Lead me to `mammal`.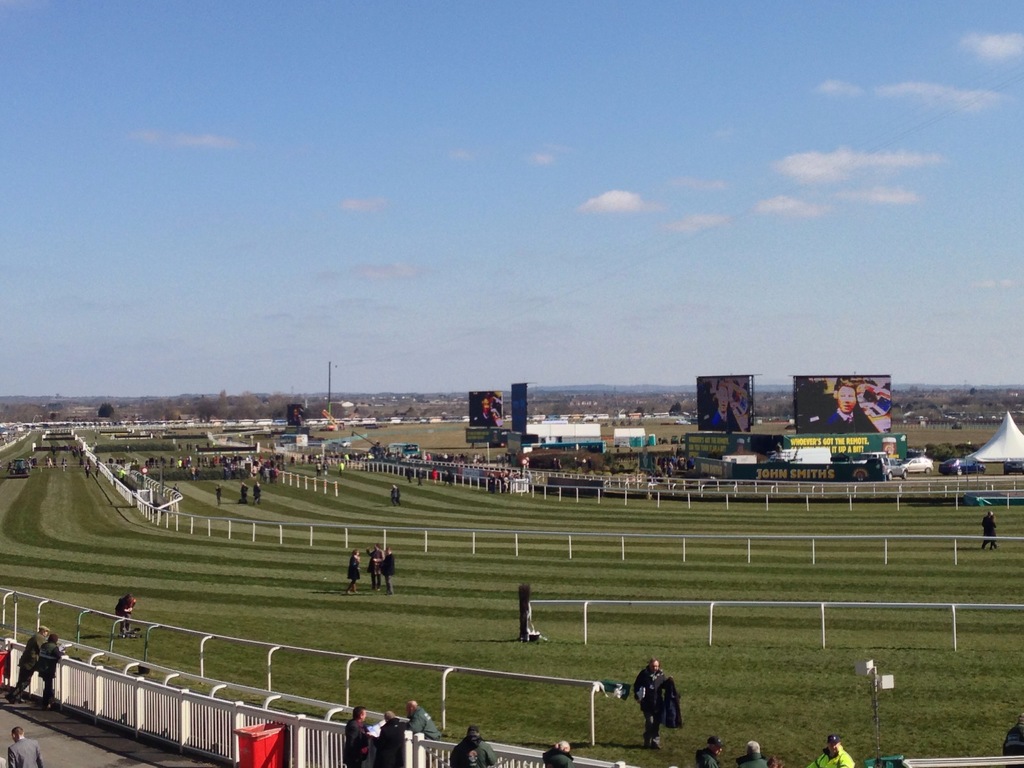
Lead to region(95, 461, 99, 476).
